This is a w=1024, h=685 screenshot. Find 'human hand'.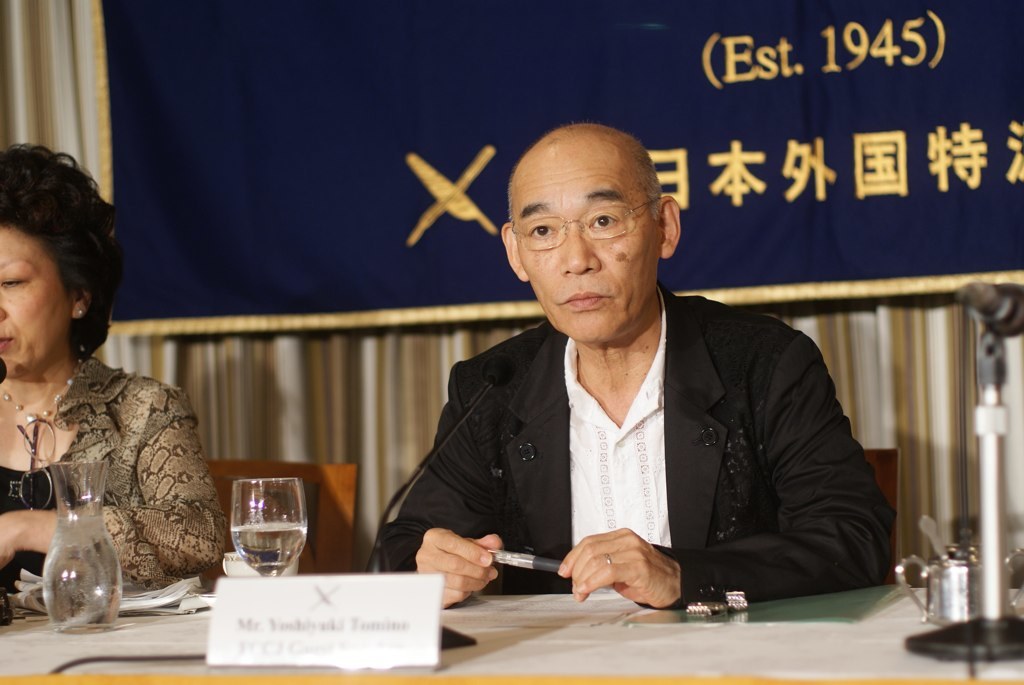
Bounding box: <box>396,515,506,599</box>.
